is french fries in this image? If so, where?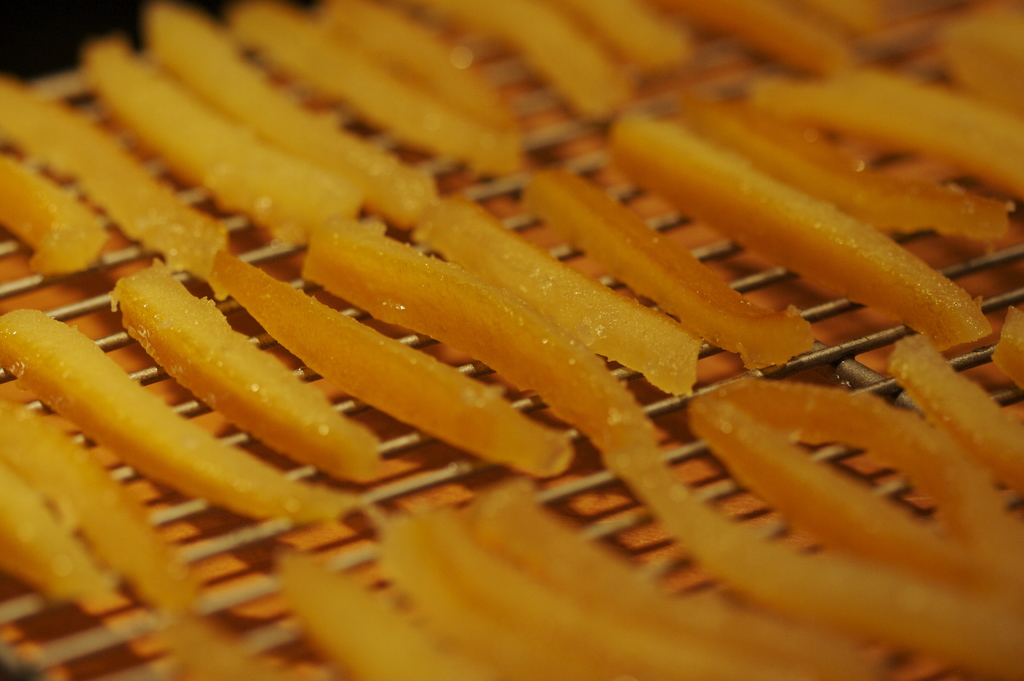
Yes, at <region>0, 148, 100, 272</region>.
